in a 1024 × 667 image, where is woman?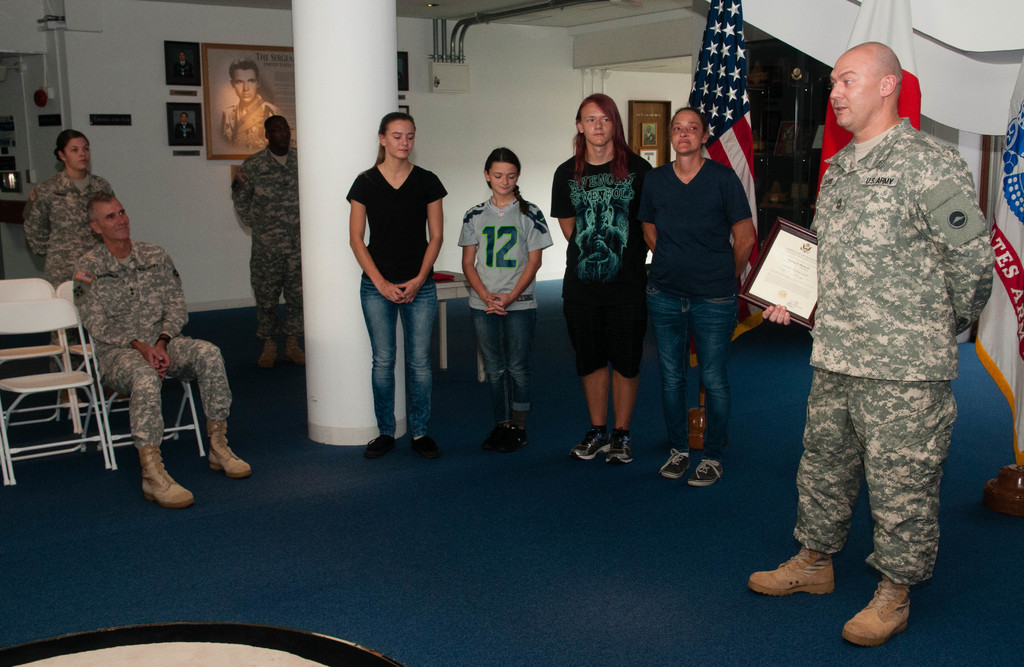
19/130/125/420.
